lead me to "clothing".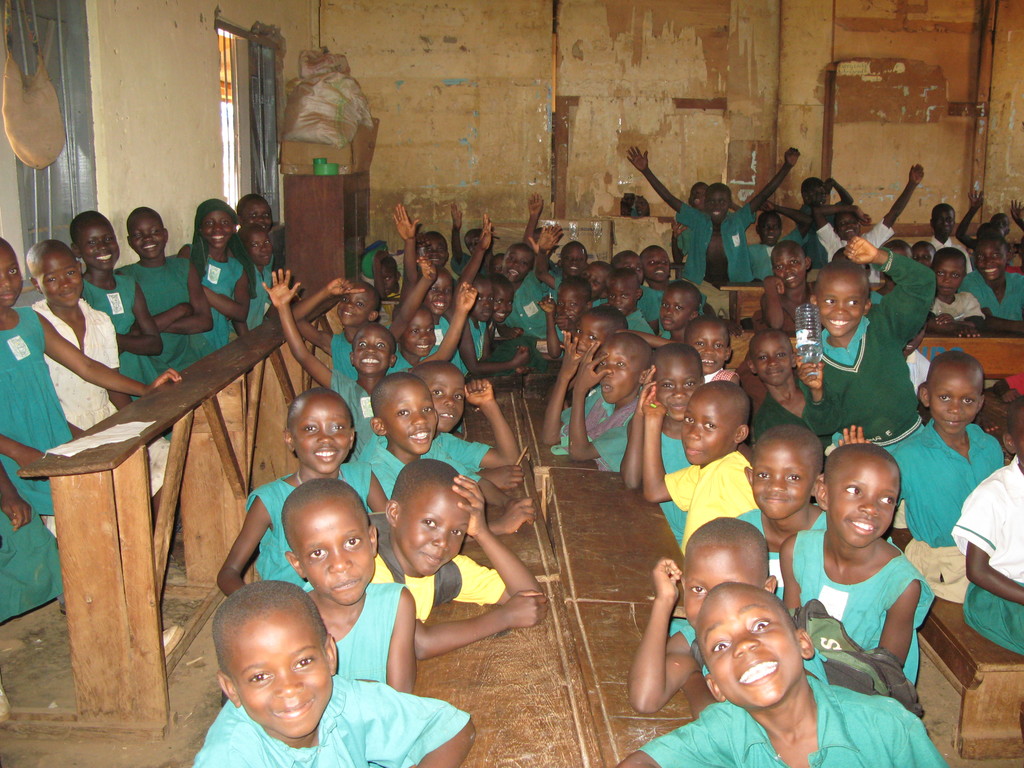
Lead to [left=243, top=255, right=271, bottom=335].
